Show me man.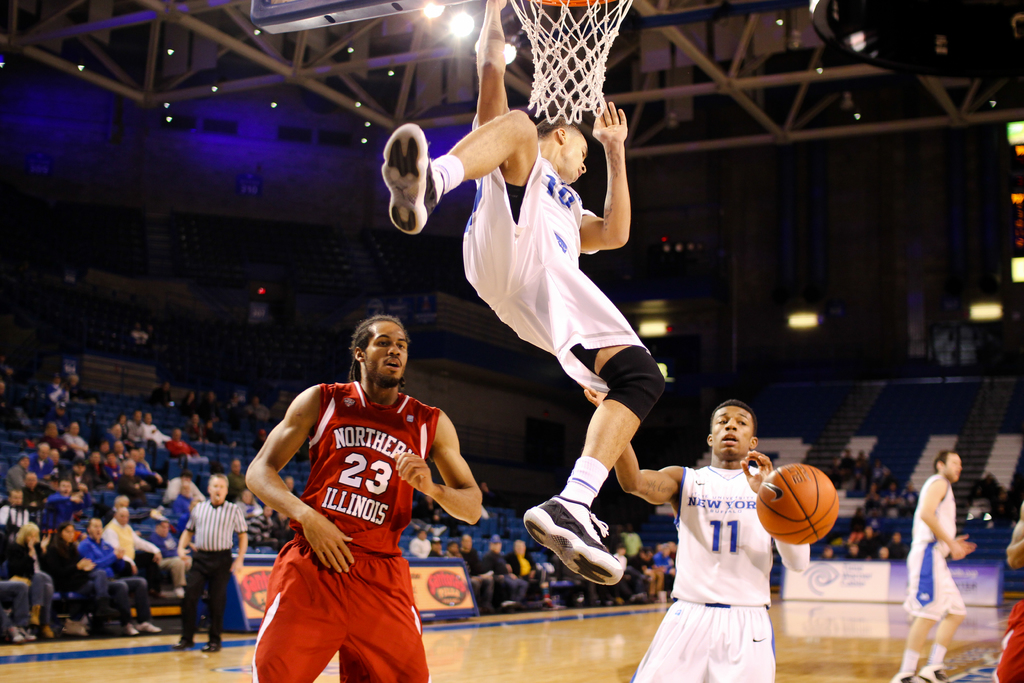
man is here: x1=584, y1=384, x2=811, y2=682.
